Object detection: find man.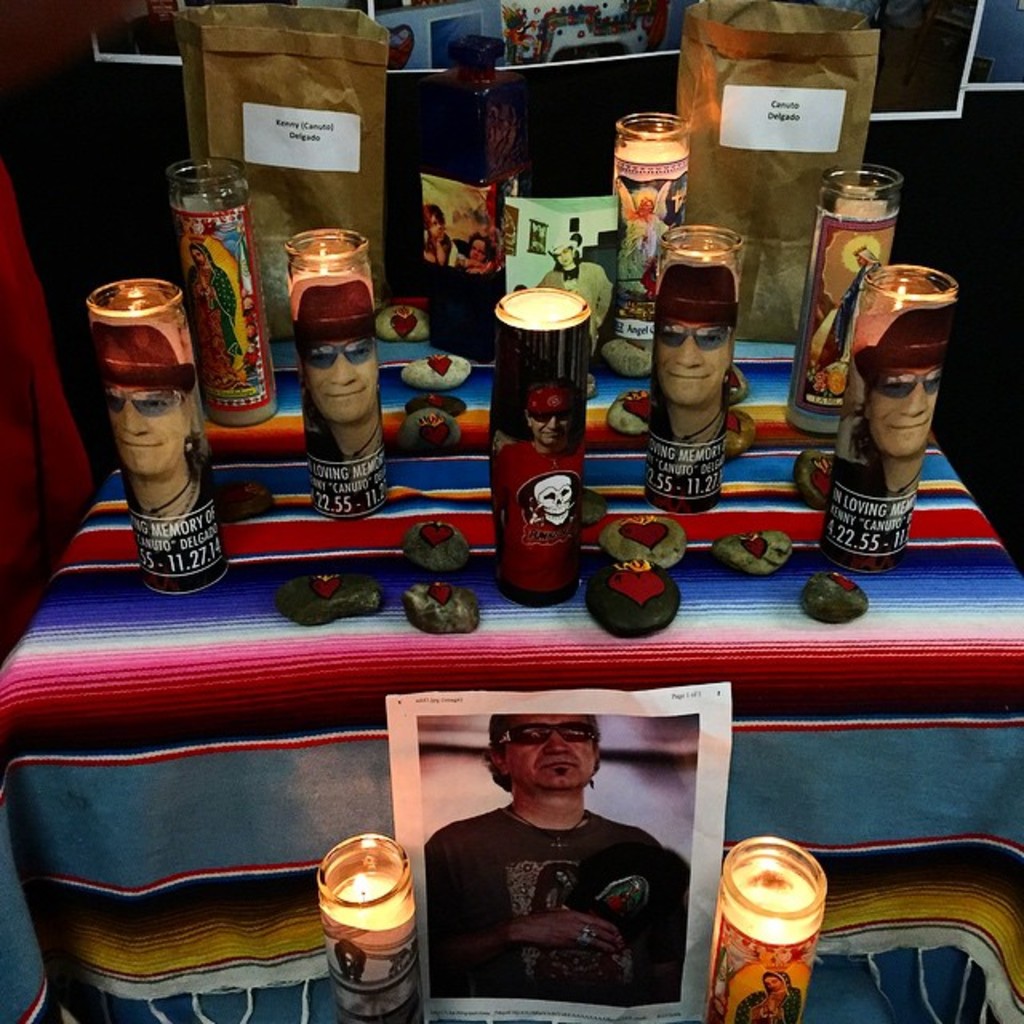
488:384:586:608.
